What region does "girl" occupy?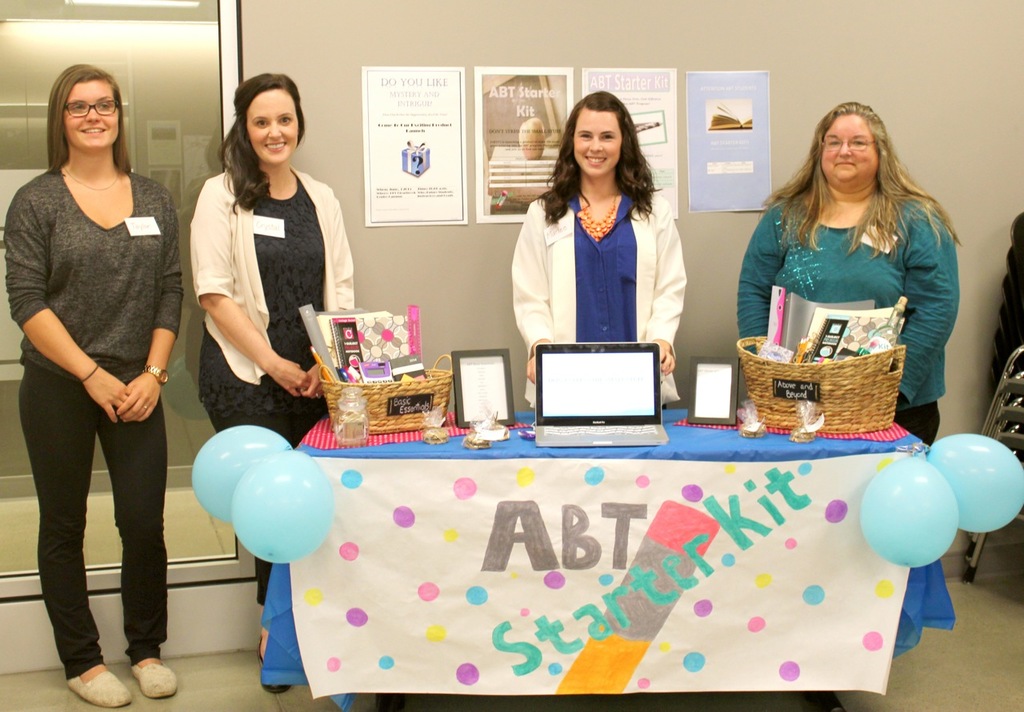
[x1=187, y1=71, x2=356, y2=692].
